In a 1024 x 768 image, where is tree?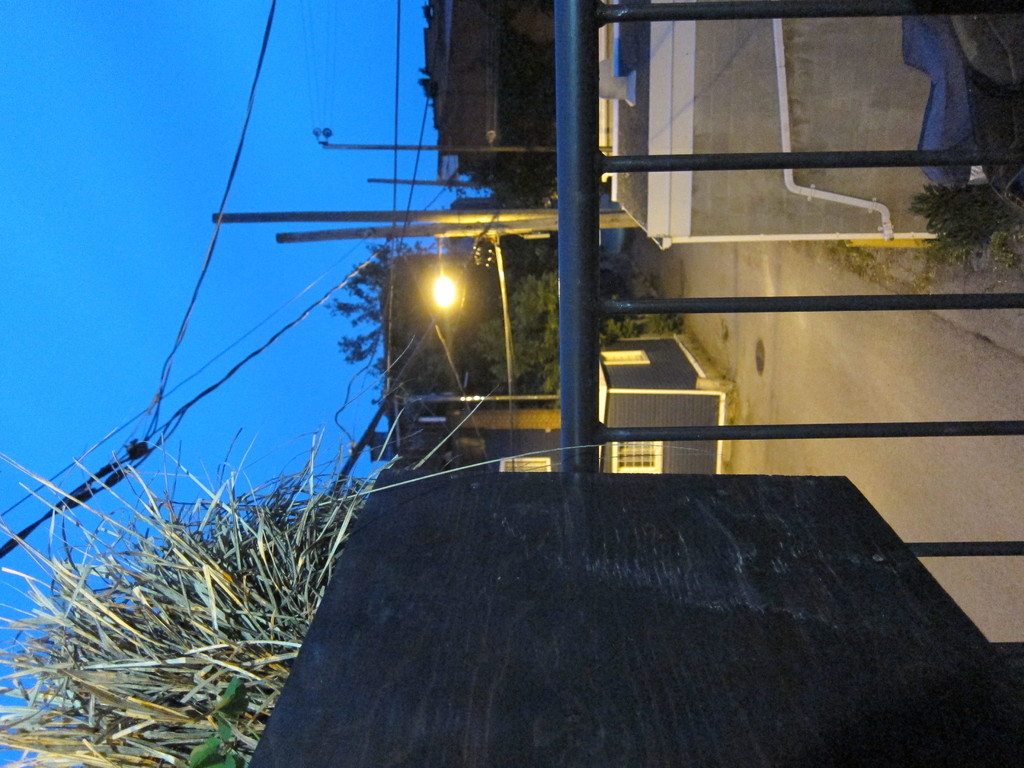
<box>3,27,1005,728</box>.
